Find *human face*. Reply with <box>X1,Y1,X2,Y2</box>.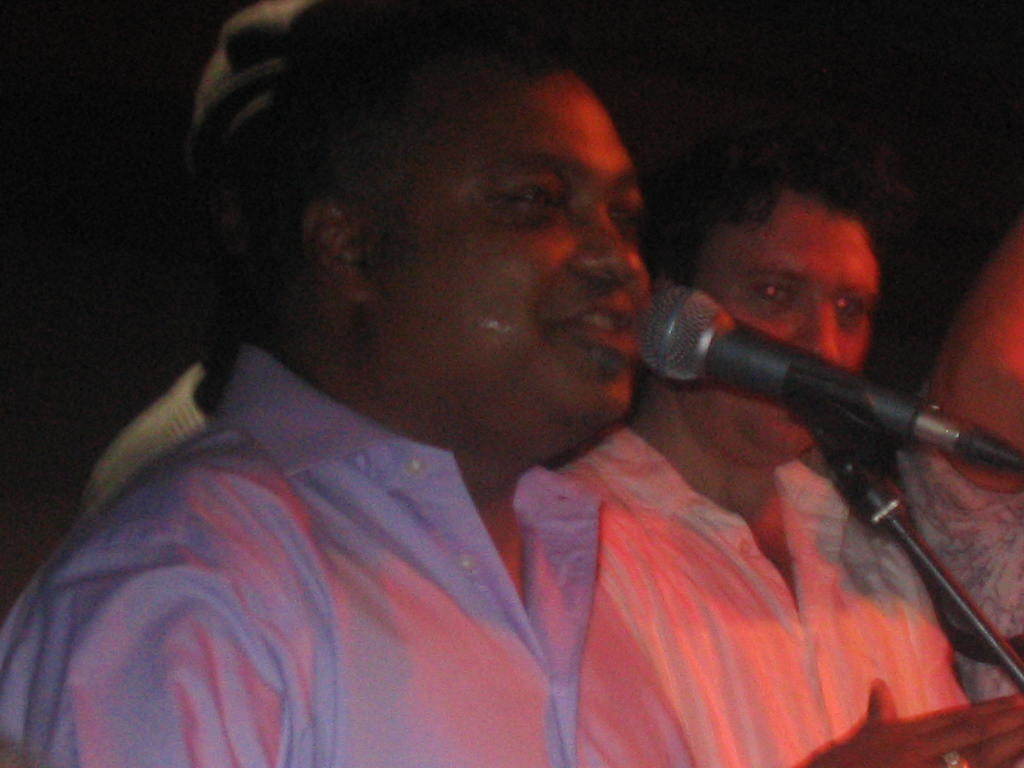
<box>693,200,875,462</box>.
